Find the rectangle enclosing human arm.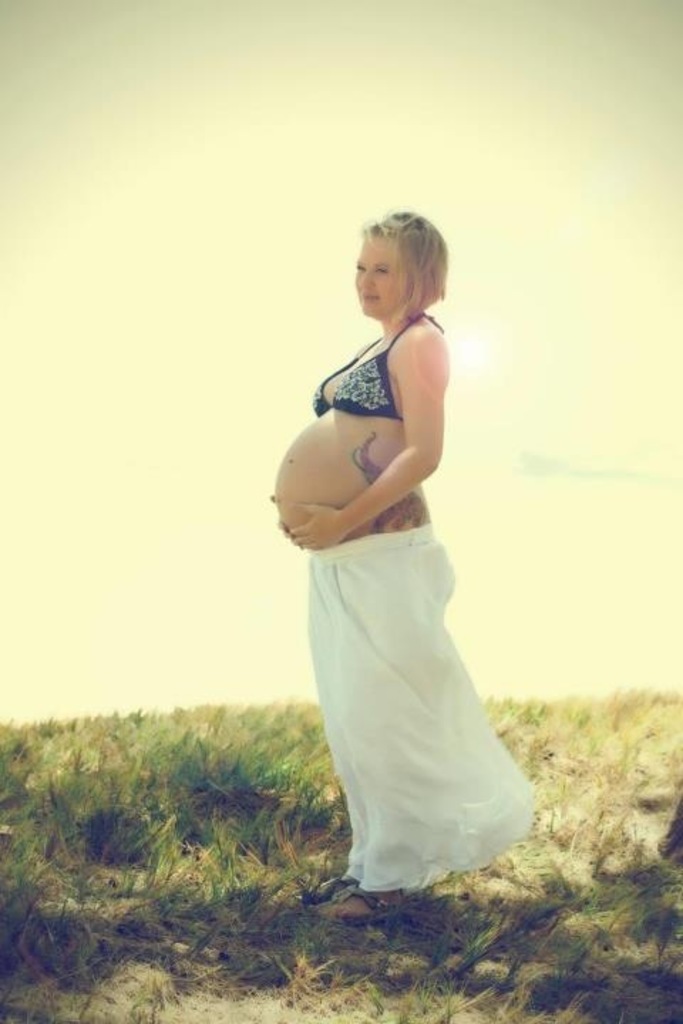
Rect(272, 393, 455, 565).
